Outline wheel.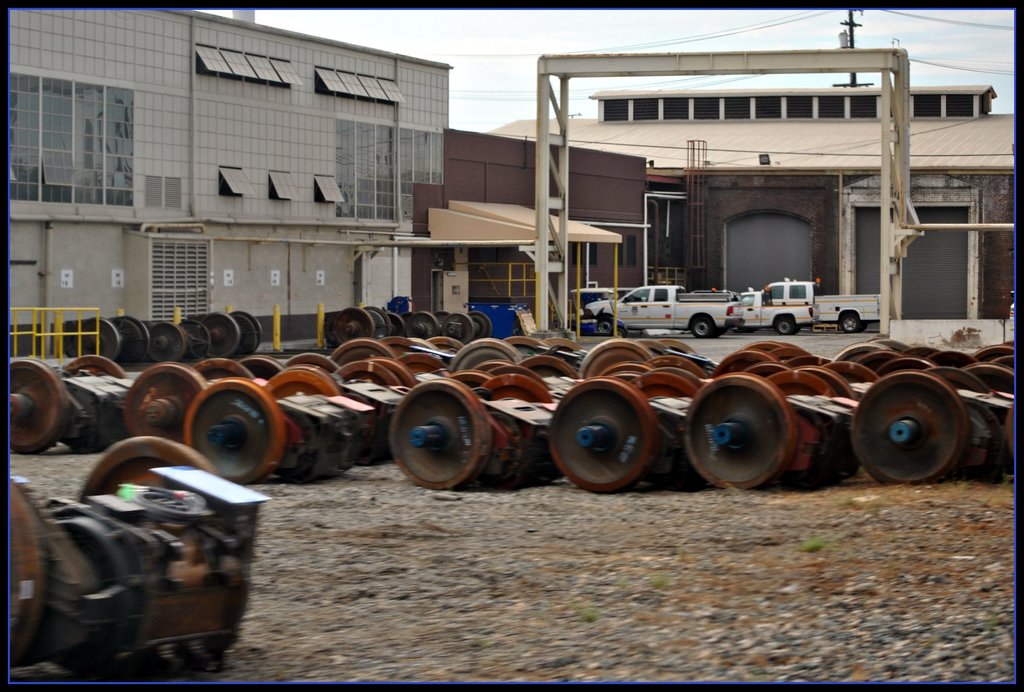
Outline: (left=181, top=317, right=214, bottom=357).
